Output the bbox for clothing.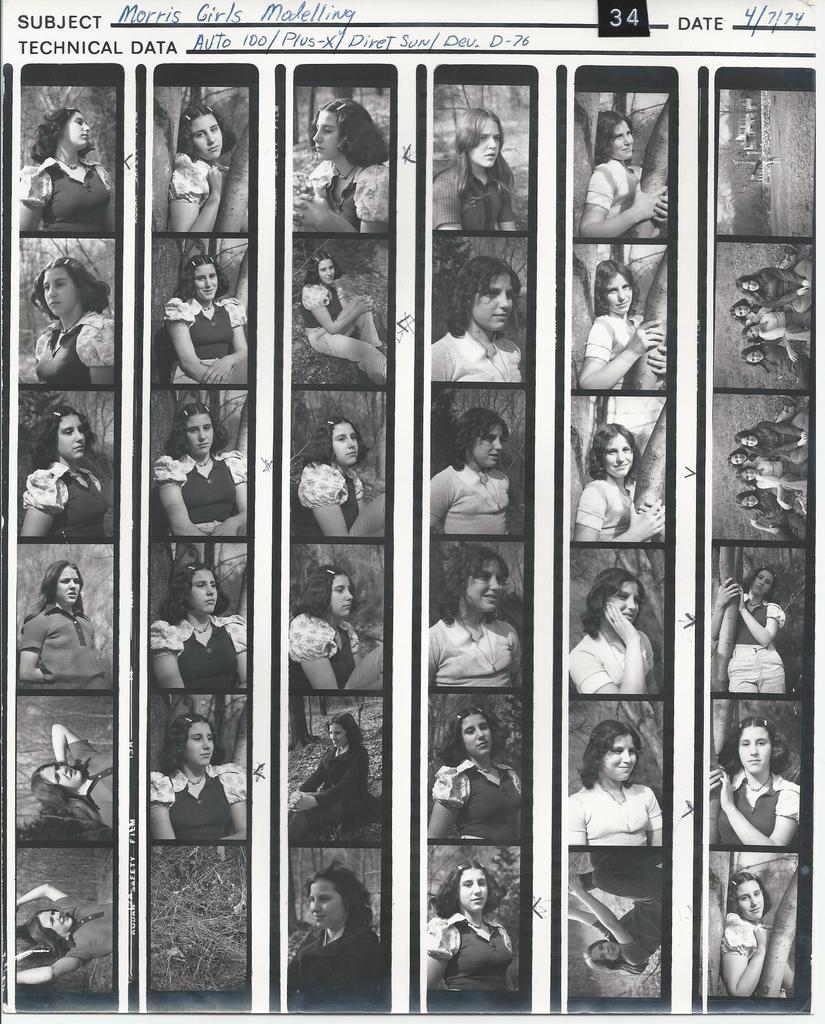
(left=16, top=609, right=104, bottom=683).
